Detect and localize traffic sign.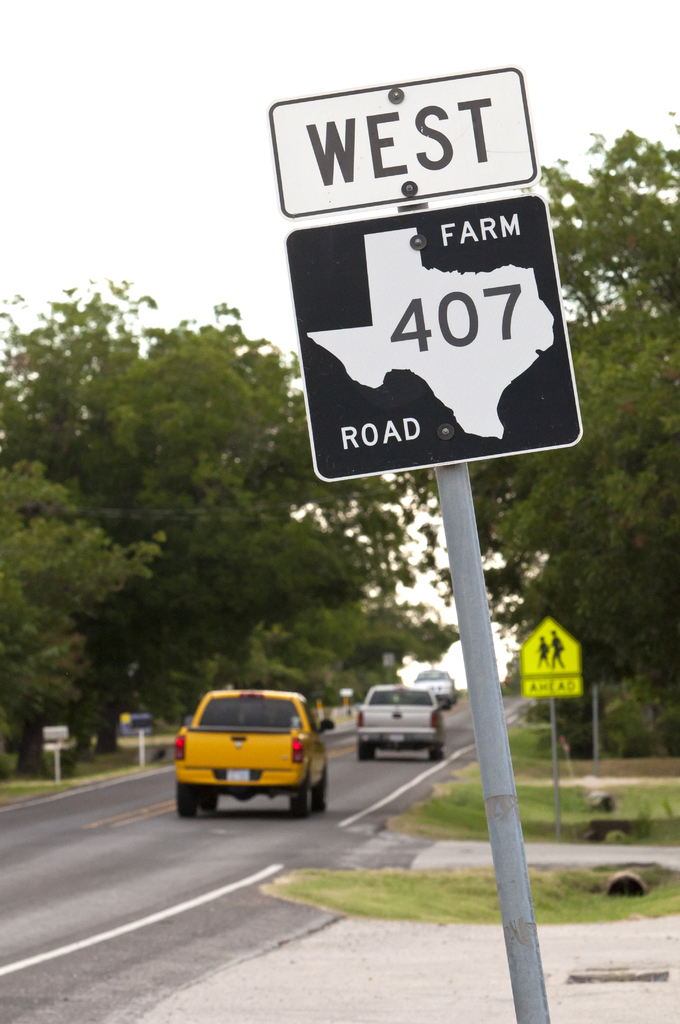
Localized at box(519, 619, 587, 703).
